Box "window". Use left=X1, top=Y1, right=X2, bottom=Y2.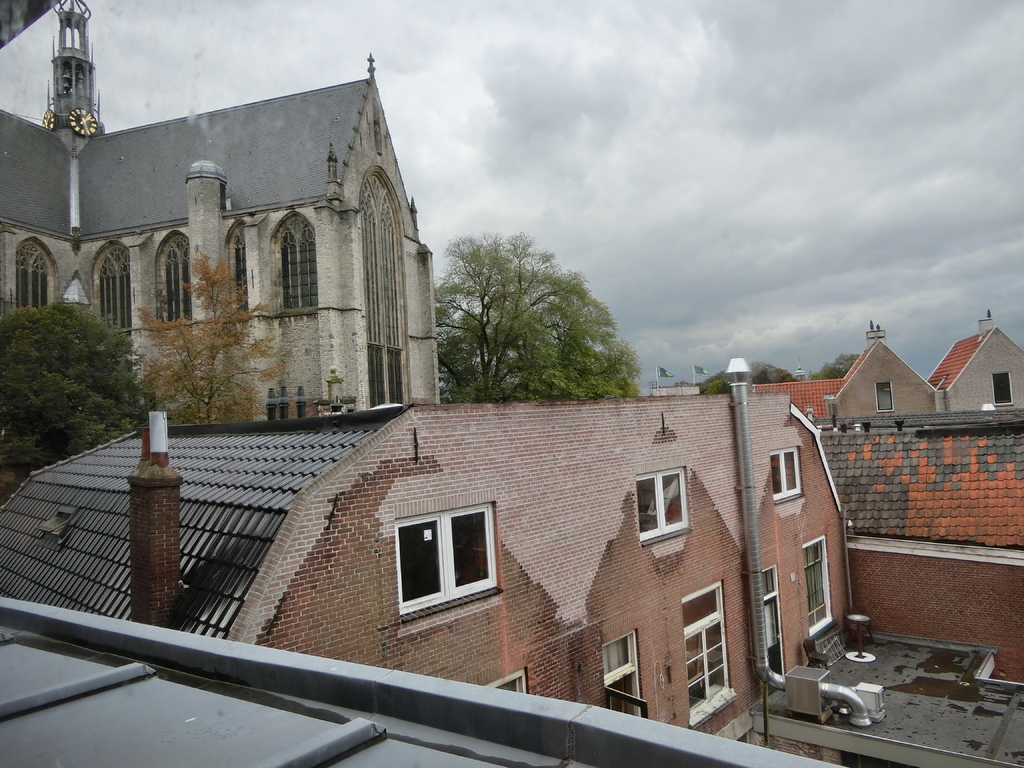
left=266, top=209, right=318, bottom=311.
